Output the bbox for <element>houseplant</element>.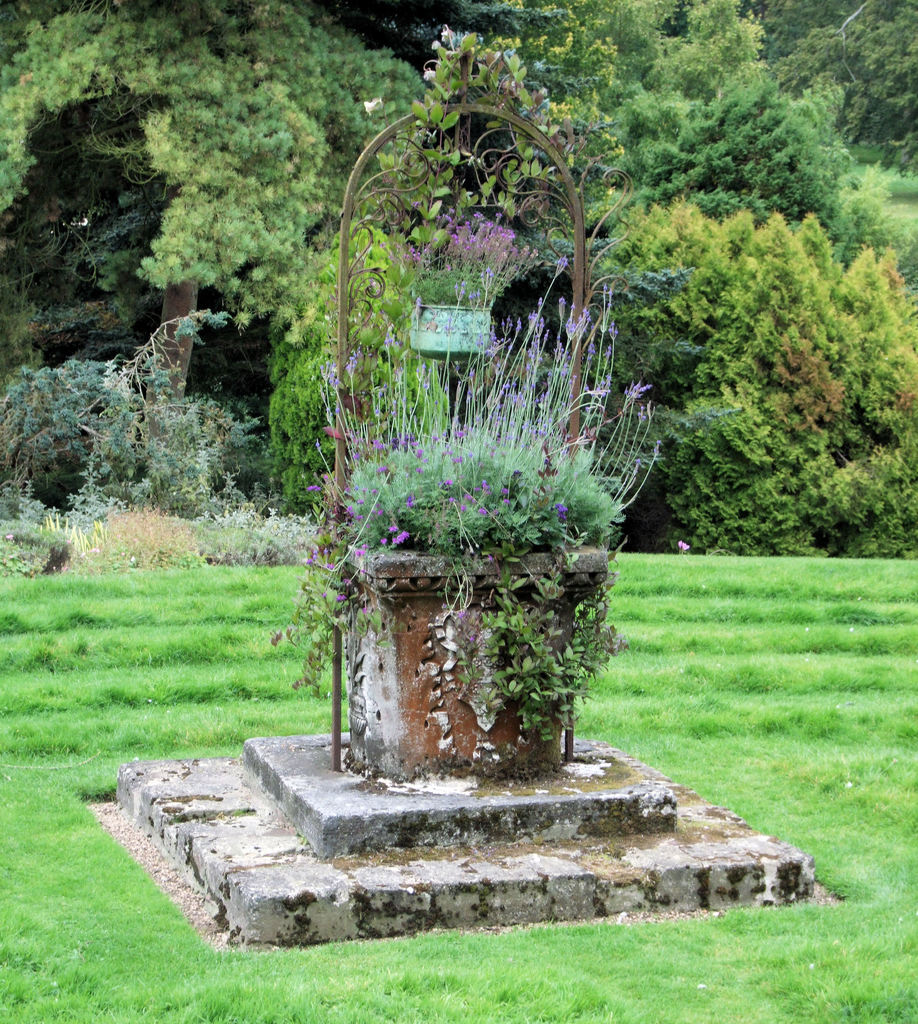
[x1=401, y1=228, x2=539, y2=385].
